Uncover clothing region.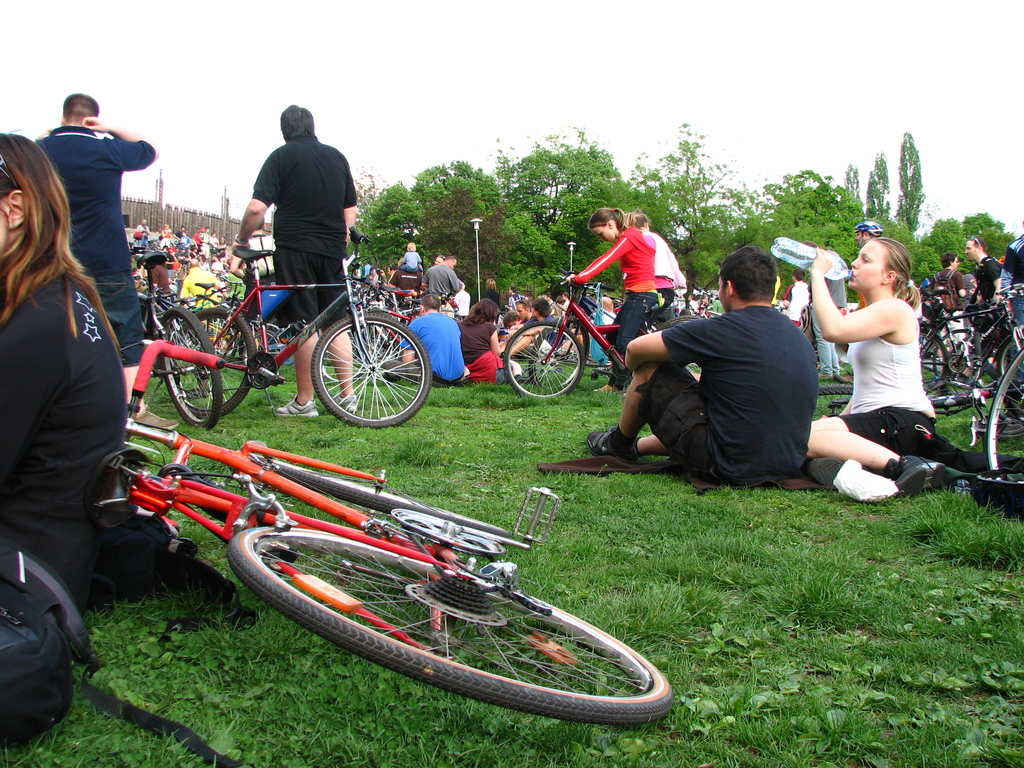
Uncovered: left=523, top=314, right=568, bottom=367.
